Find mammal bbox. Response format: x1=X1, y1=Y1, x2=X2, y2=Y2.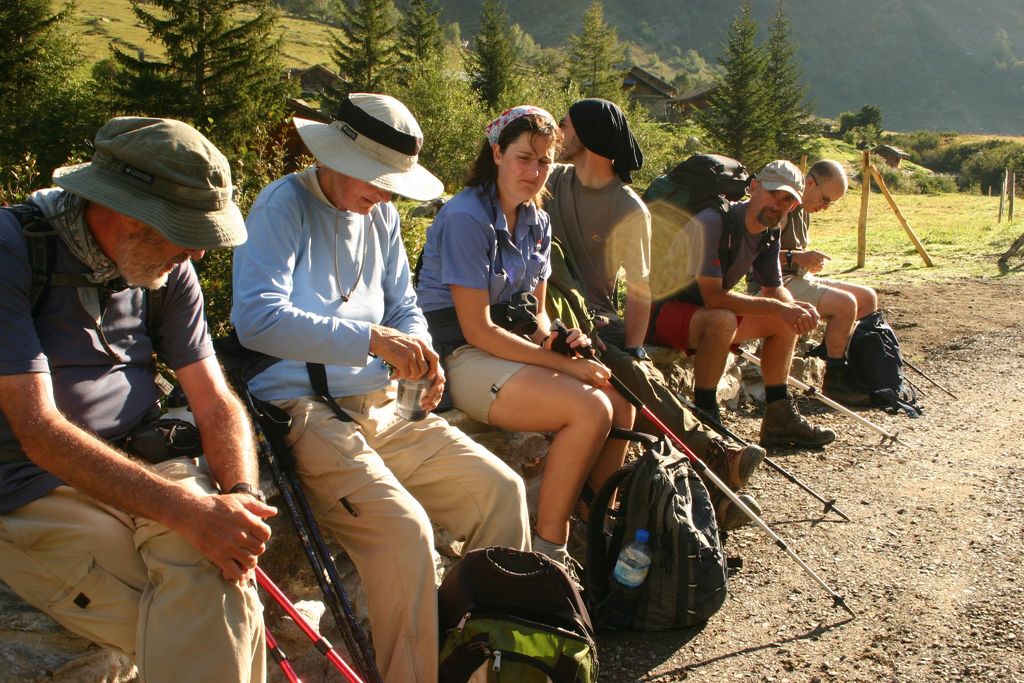
x1=8, y1=139, x2=282, y2=657.
